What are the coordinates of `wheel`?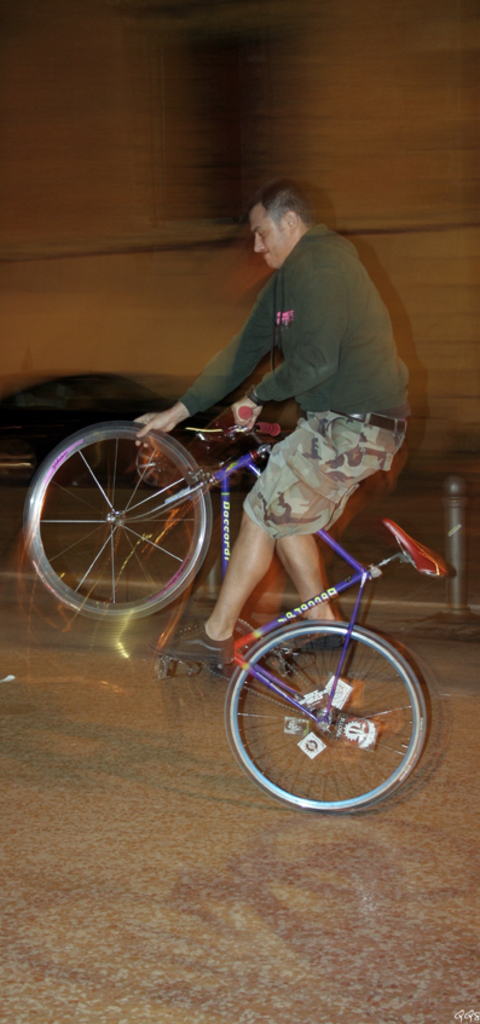
219 615 440 810.
